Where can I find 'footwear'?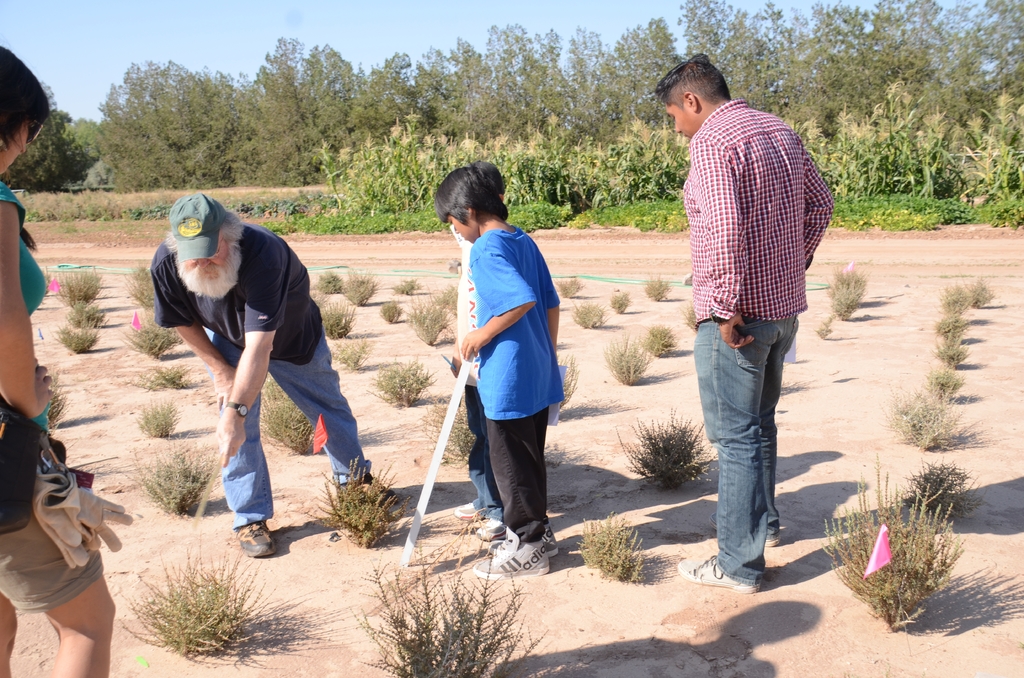
You can find it at 678, 554, 760, 595.
